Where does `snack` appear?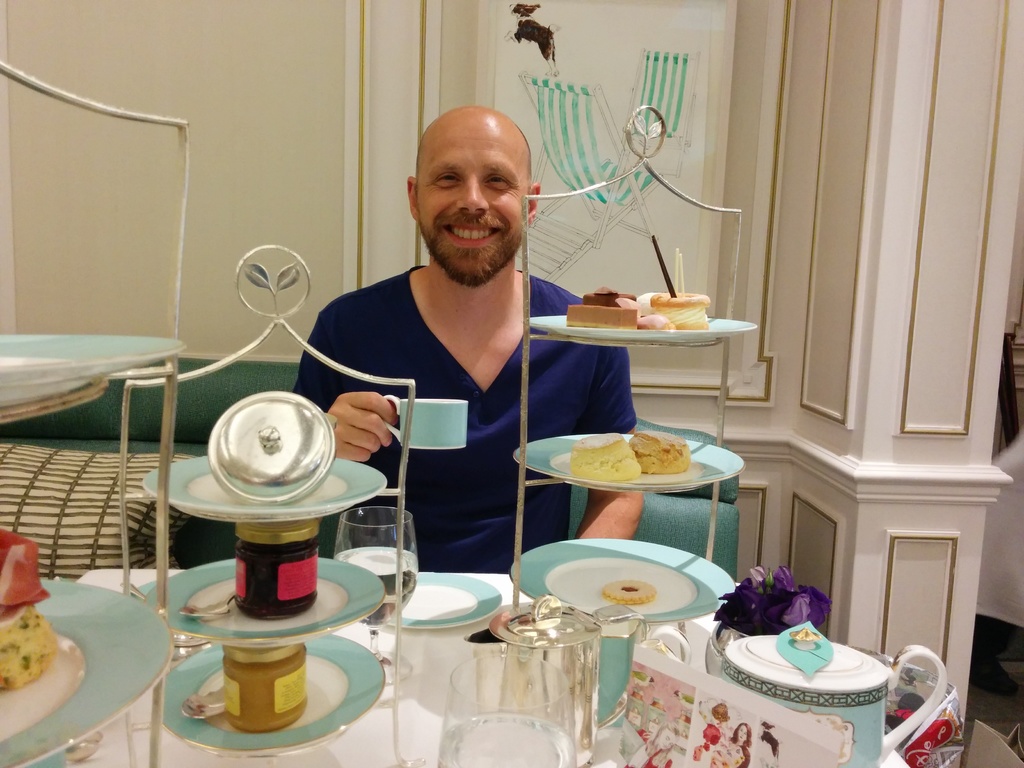
Appears at 1:603:58:691.
